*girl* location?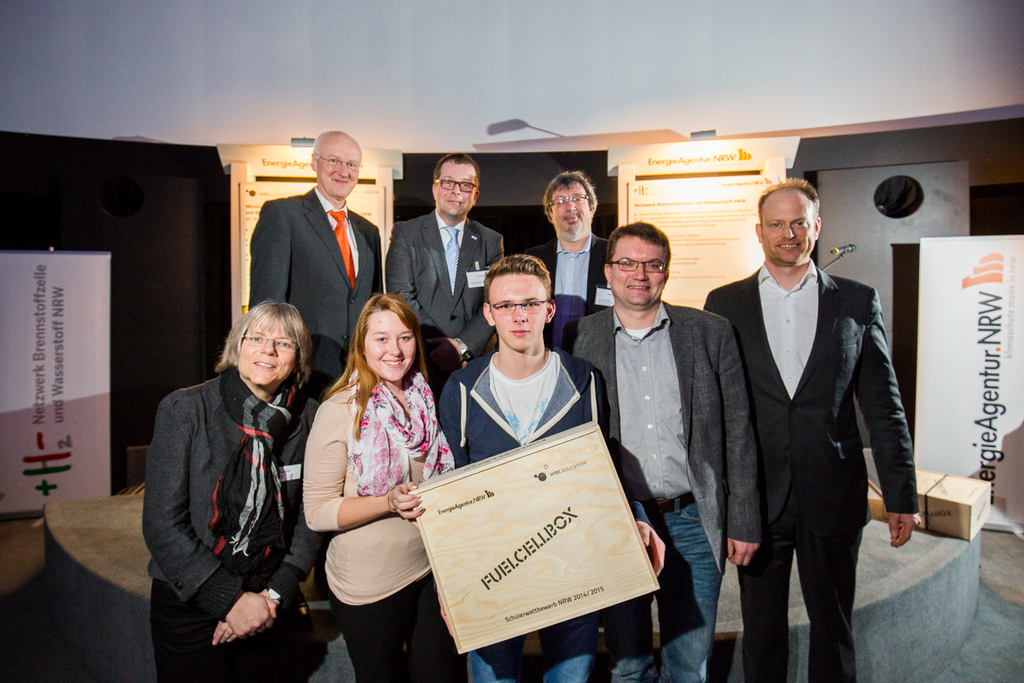
300/286/462/682
